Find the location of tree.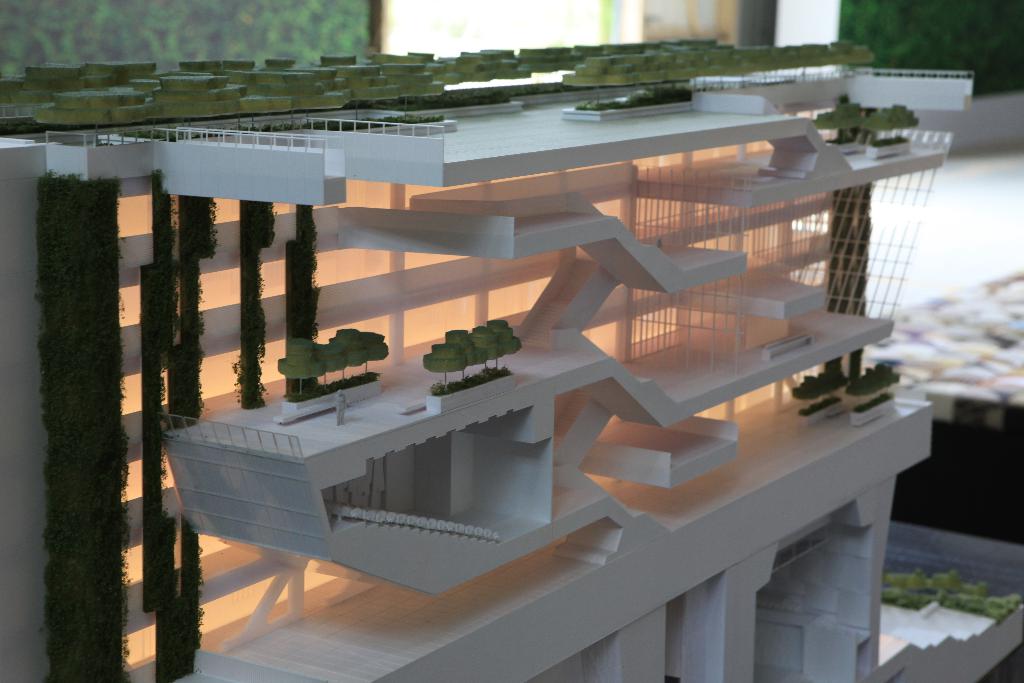
Location: BBox(488, 320, 527, 373).
